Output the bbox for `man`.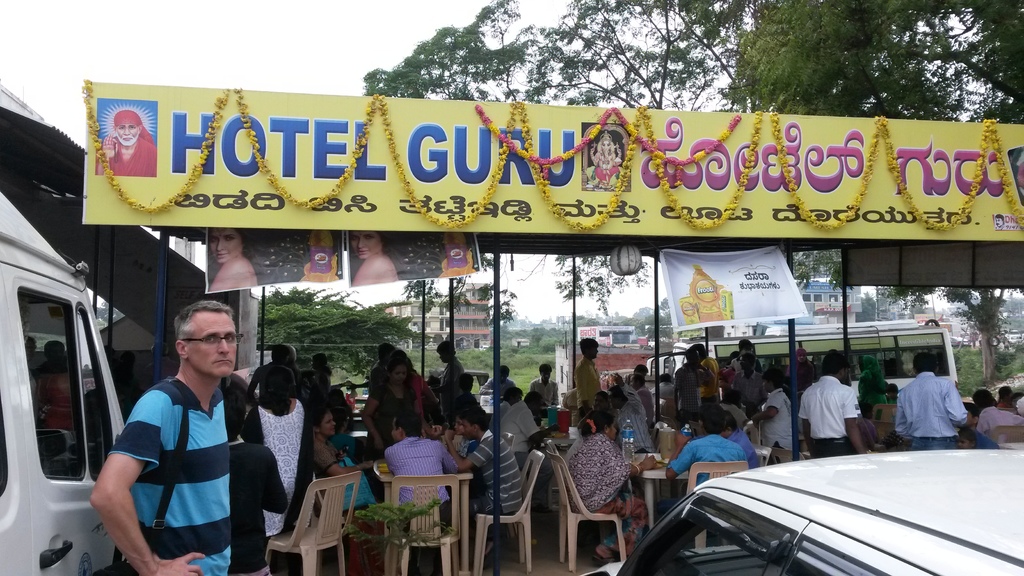
{"left": 959, "top": 399, "right": 1000, "bottom": 448}.
